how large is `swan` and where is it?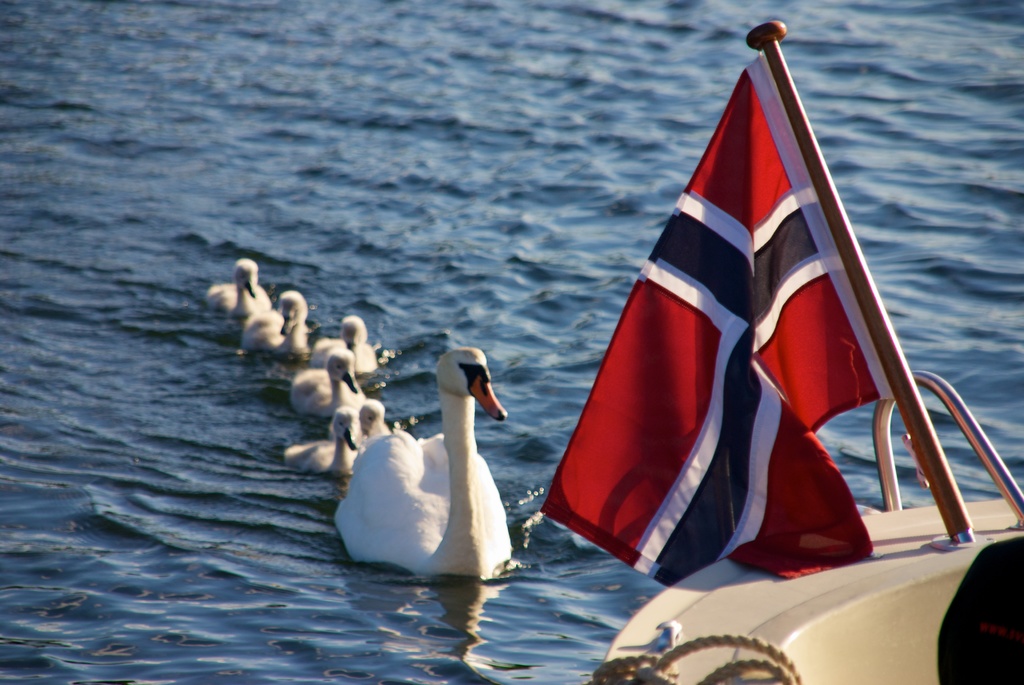
Bounding box: box=[305, 311, 383, 379].
